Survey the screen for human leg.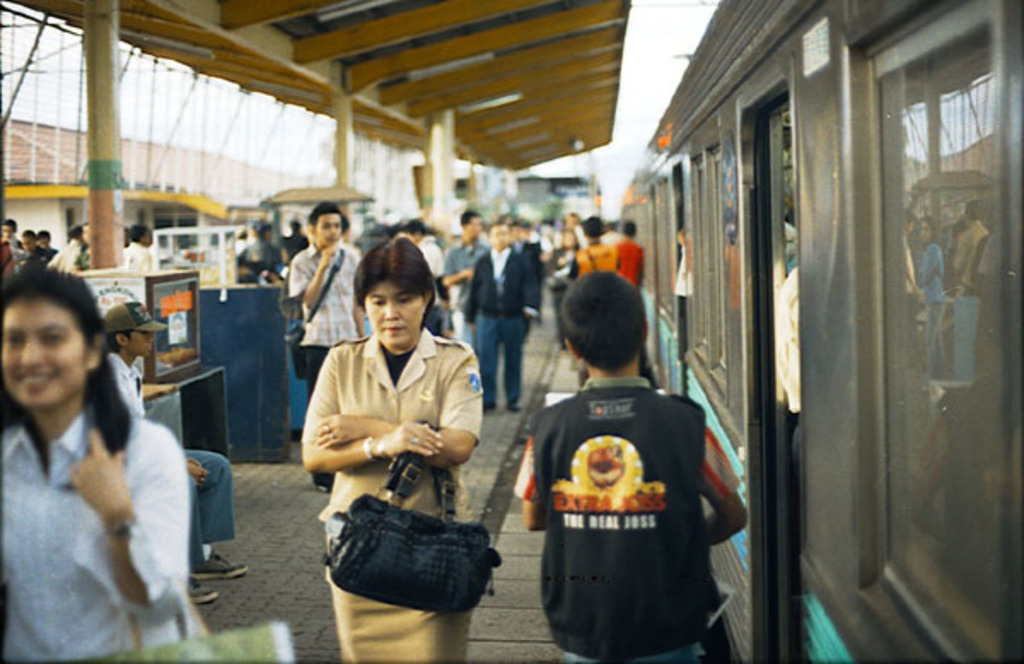
Survey found: {"left": 309, "top": 336, "right": 333, "bottom": 500}.
